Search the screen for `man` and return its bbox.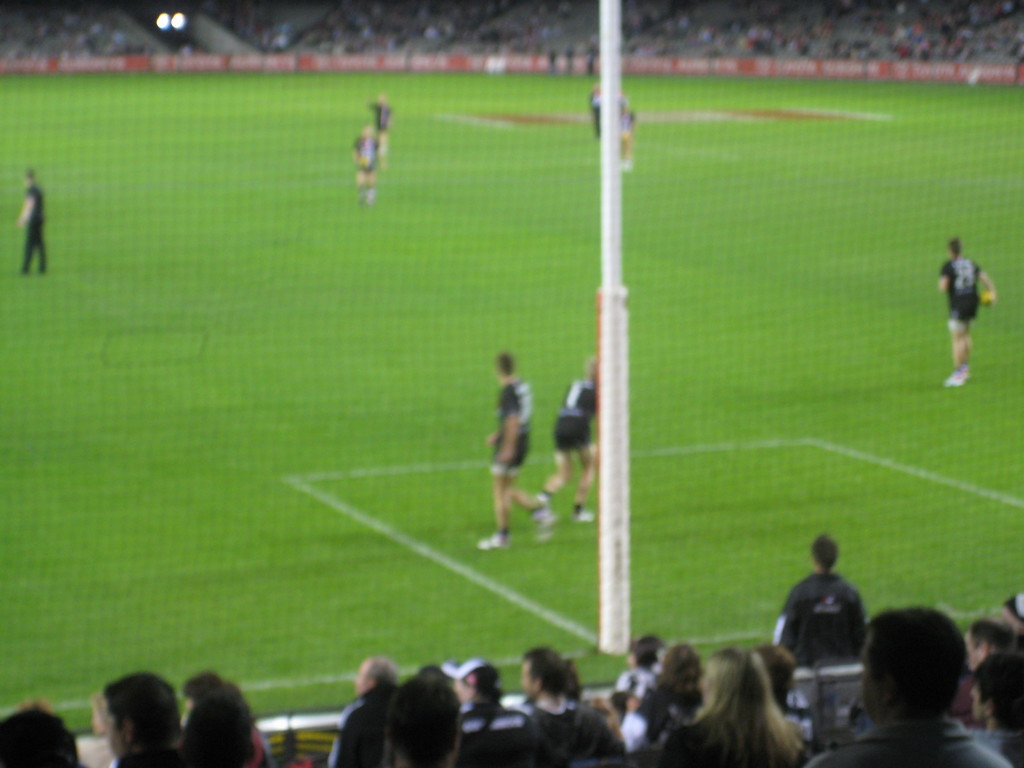
Found: (936,236,991,396).
